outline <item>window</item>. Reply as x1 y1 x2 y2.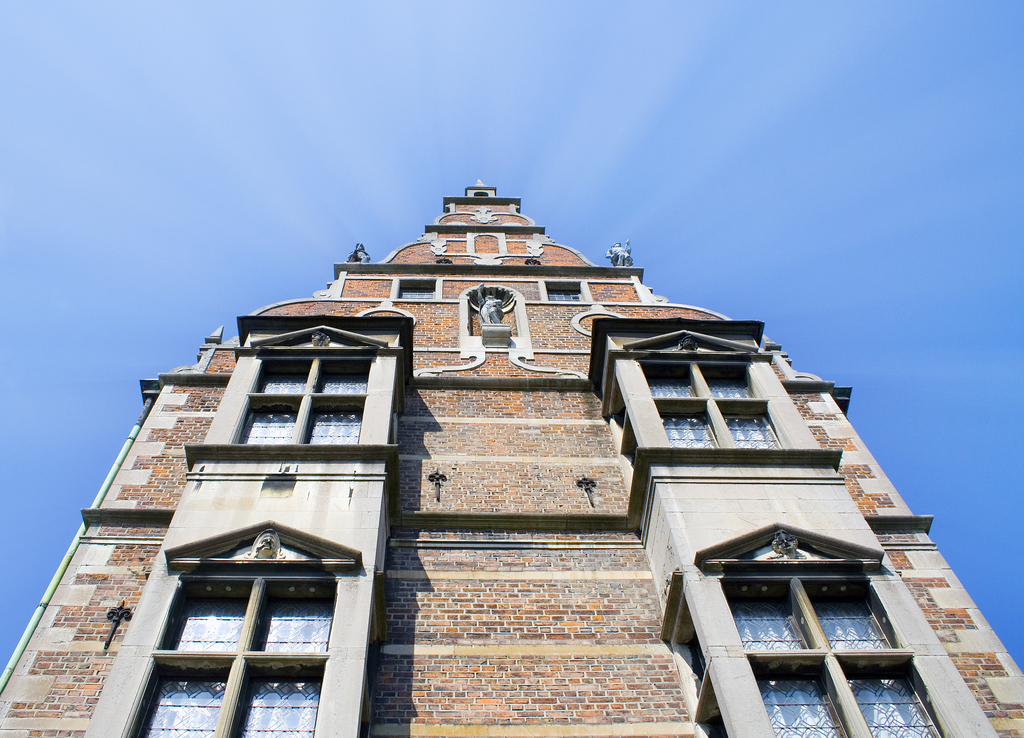
625 331 797 448.
